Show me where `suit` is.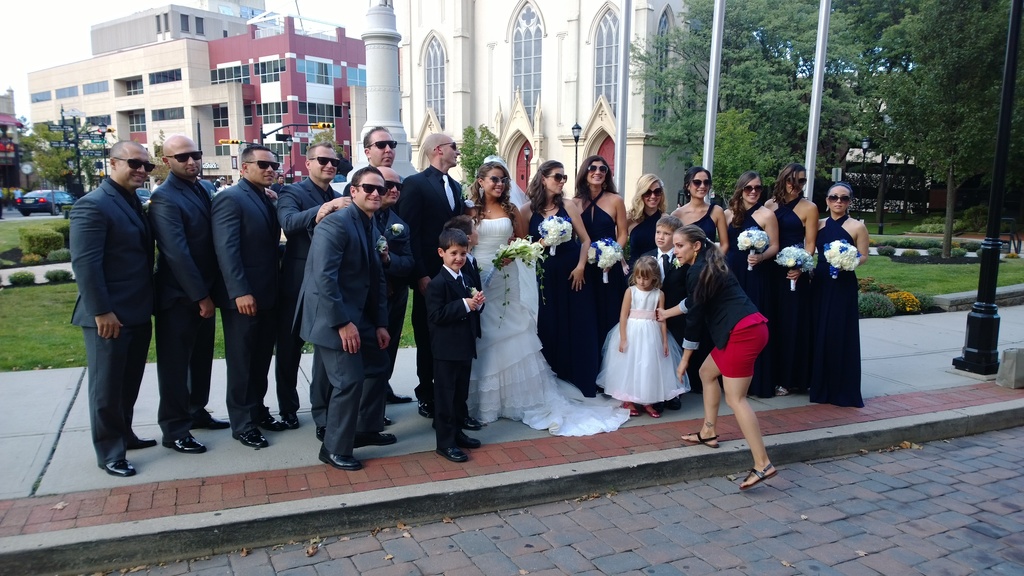
`suit` is at box=[645, 243, 685, 302].
